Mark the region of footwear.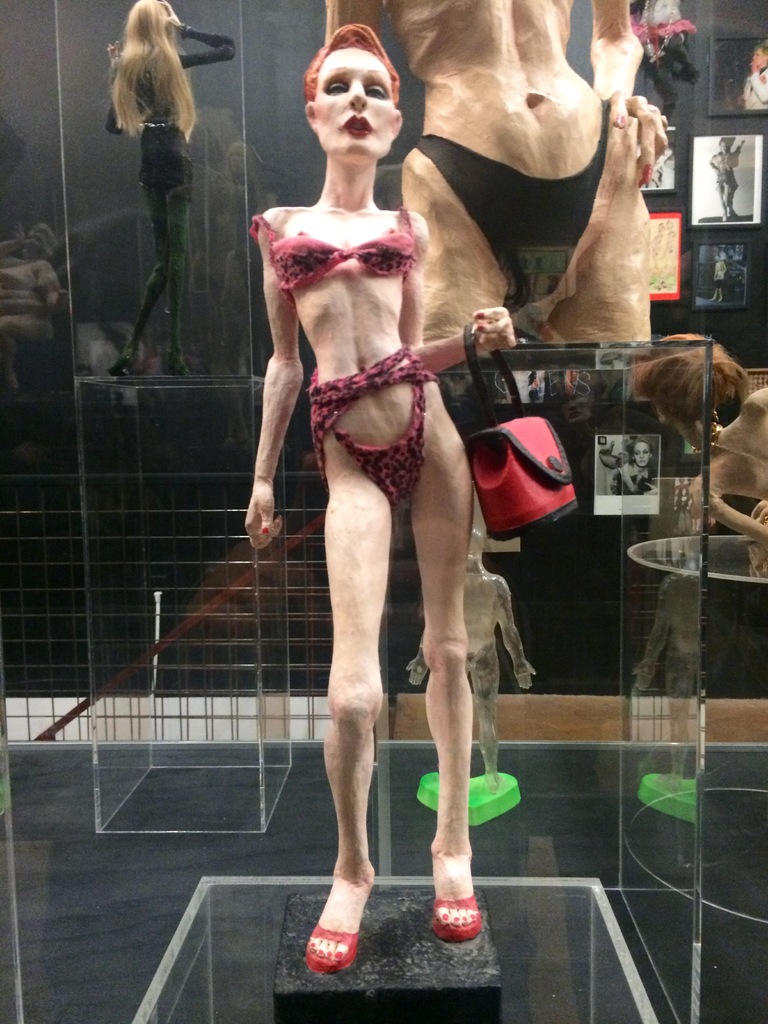
Region: 433,898,483,938.
